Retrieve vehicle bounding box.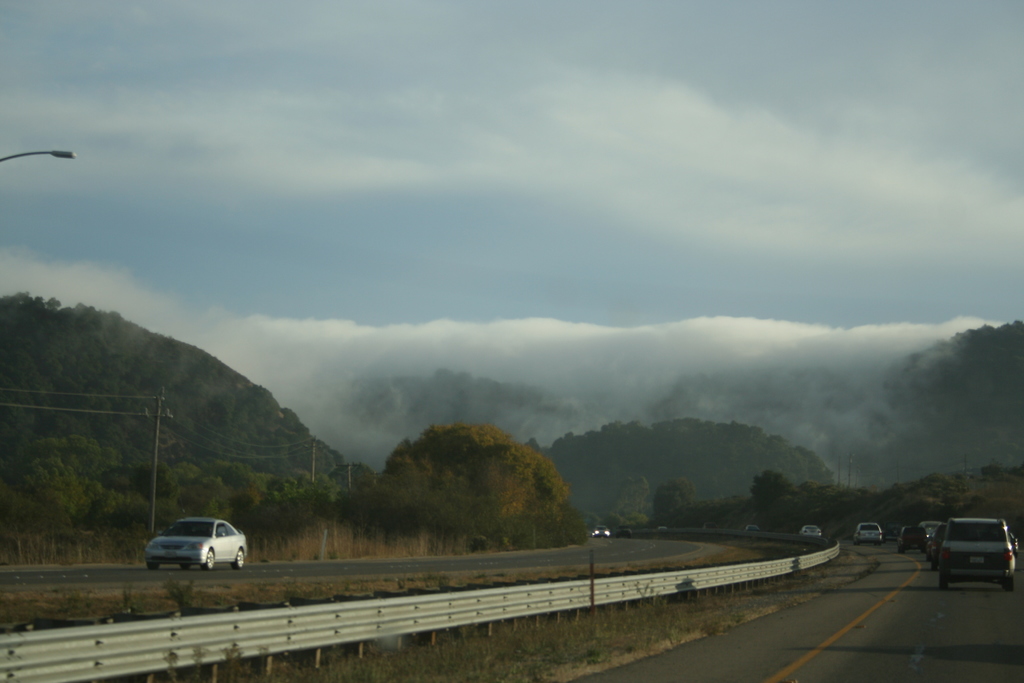
Bounding box: 616/525/627/540.
